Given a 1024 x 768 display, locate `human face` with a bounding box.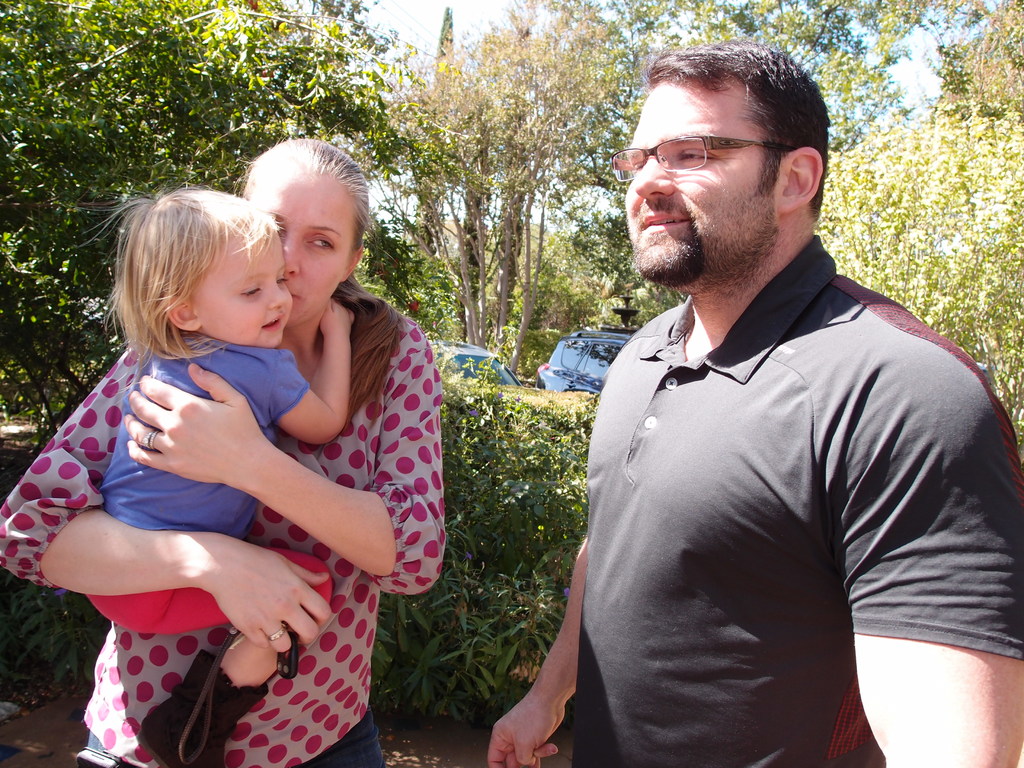
Located: (x1=194, y1=239, x2=297, y2=349).
